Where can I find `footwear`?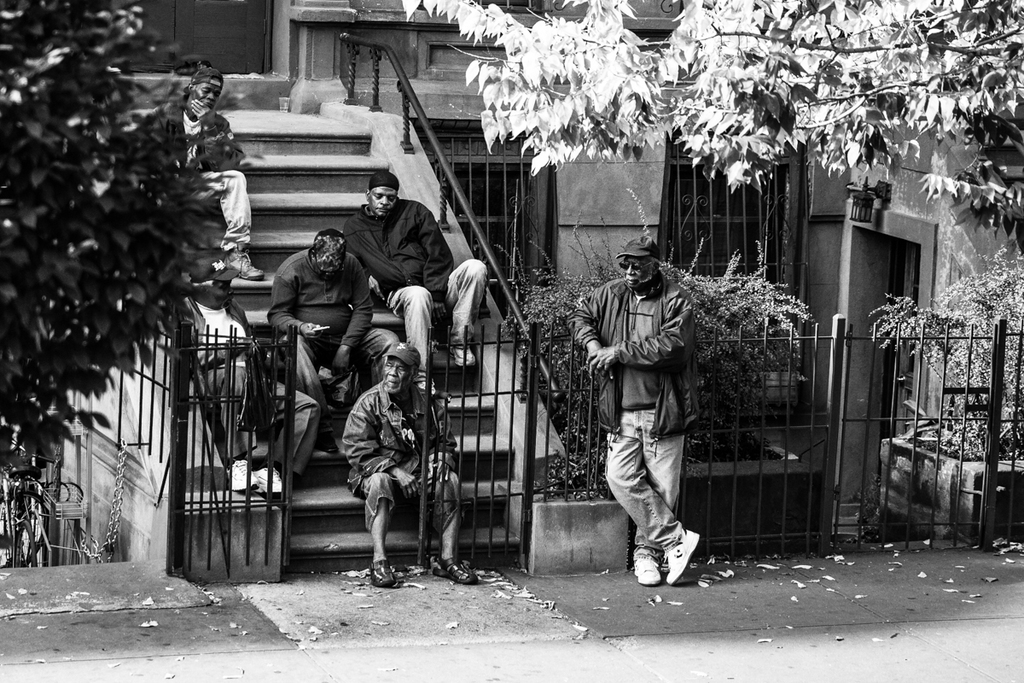
You can find it at locate(257, 462, 287, 493).
